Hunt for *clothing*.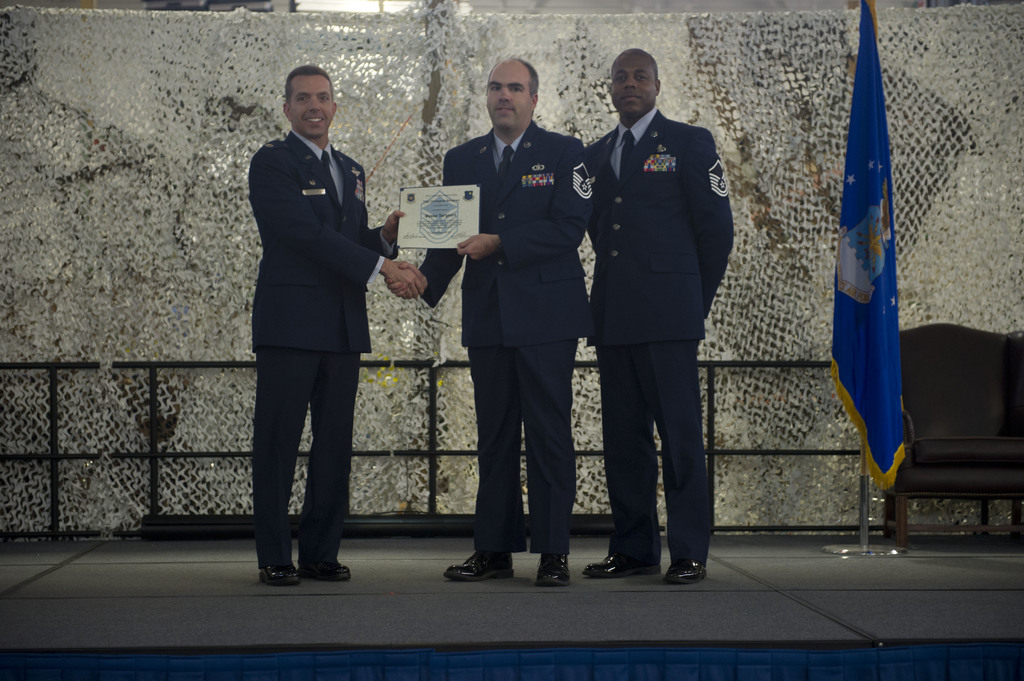
Hunted down at [left=441, top=73, right=605, bottom=570].
